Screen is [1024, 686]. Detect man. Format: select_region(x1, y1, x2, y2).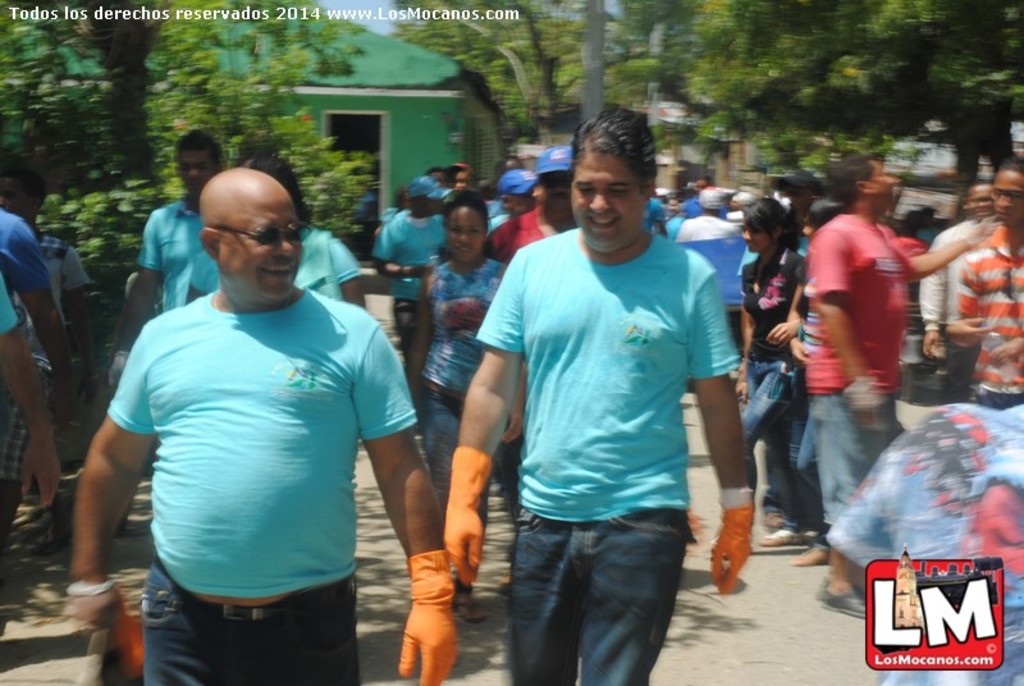
select_region(113, 127, 220, 362).
